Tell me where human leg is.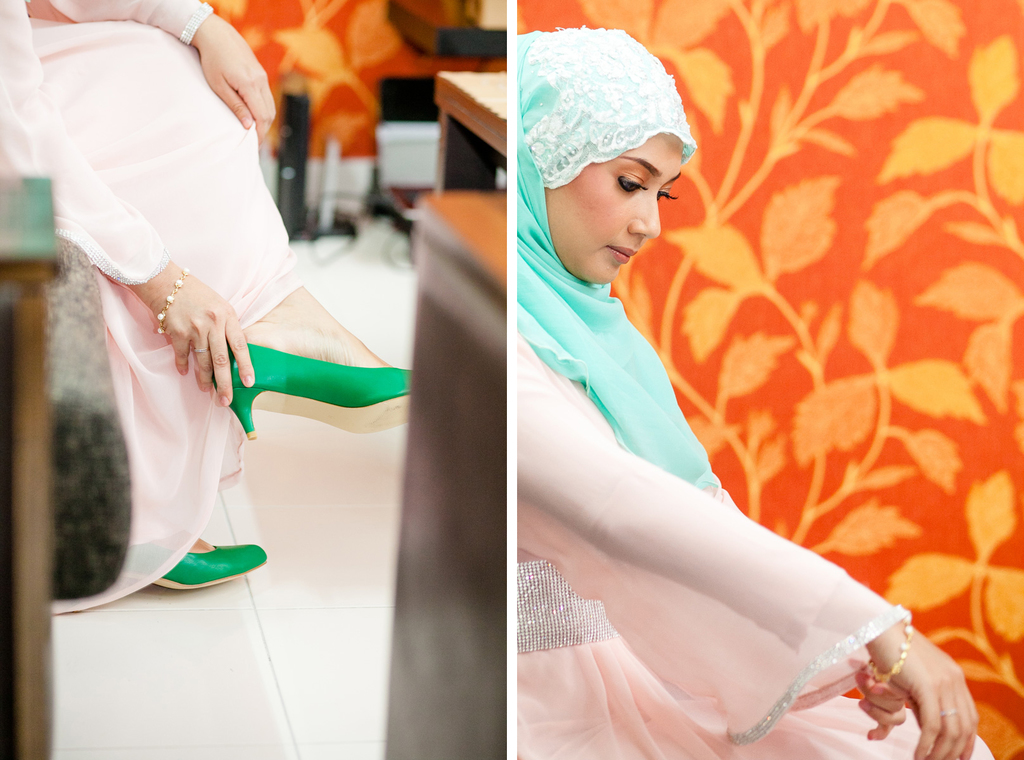
human leg is at 31, 15, 410, 589.
